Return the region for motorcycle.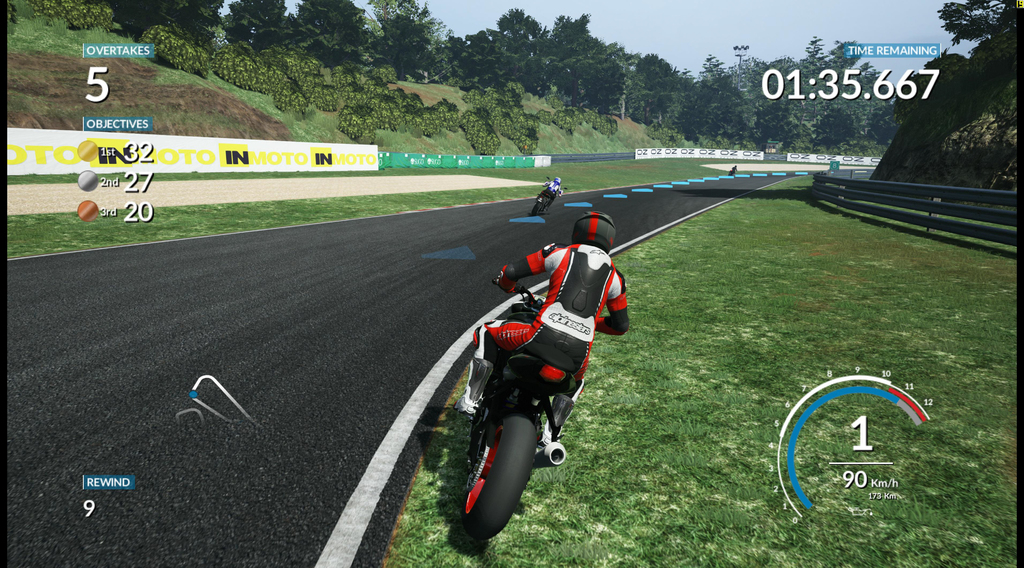
x1=436, y1=286, x2=609, y2=541.
